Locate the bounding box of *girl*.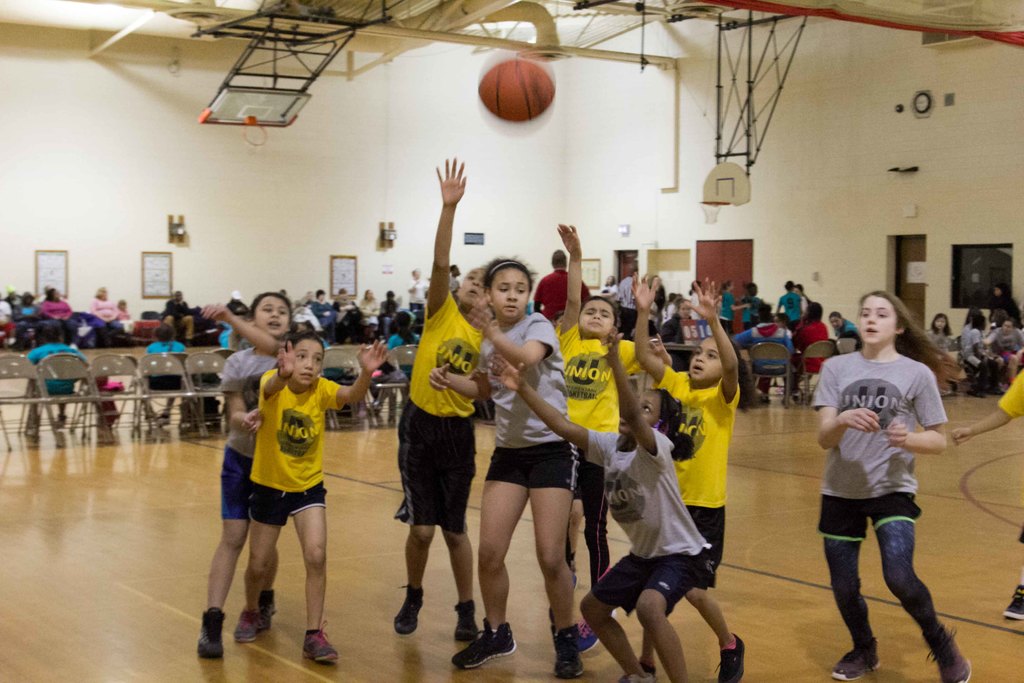
Bounding box: Rect(786, 300, 836, 406).
